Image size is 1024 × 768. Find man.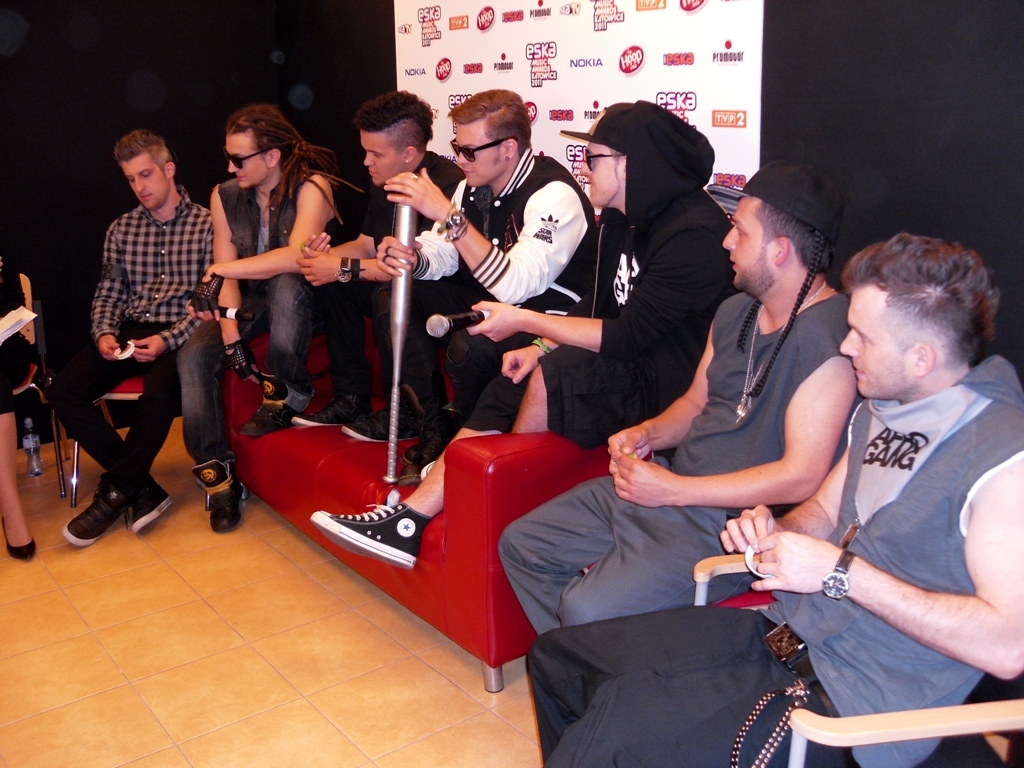
locate(63, 119, 231, 542).
